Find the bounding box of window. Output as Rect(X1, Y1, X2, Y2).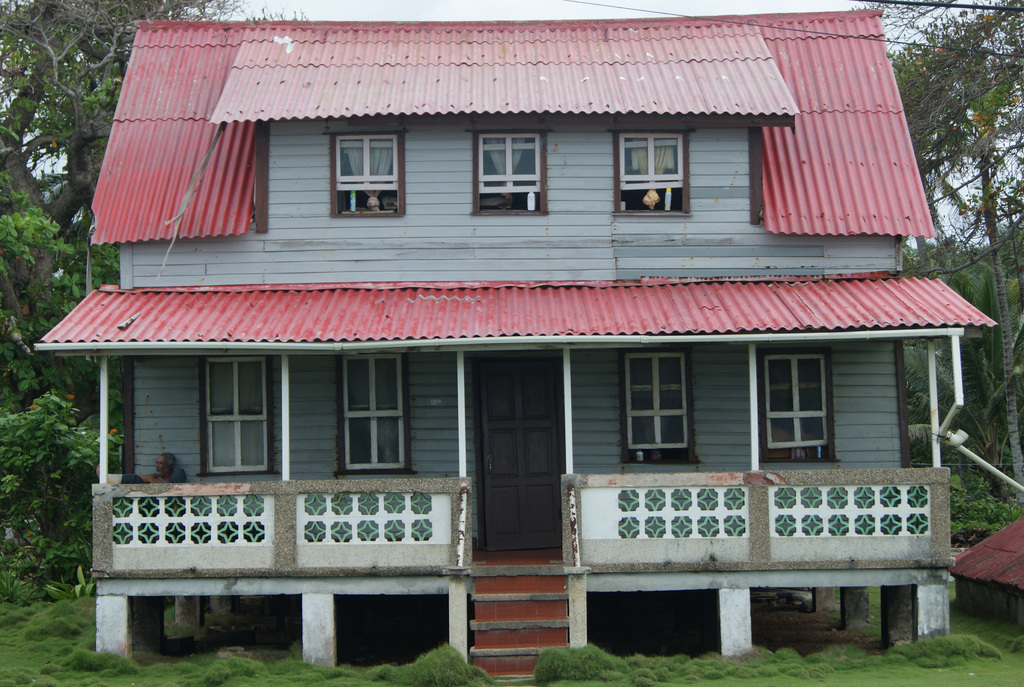
Rect(337, 355, 417, 474).
